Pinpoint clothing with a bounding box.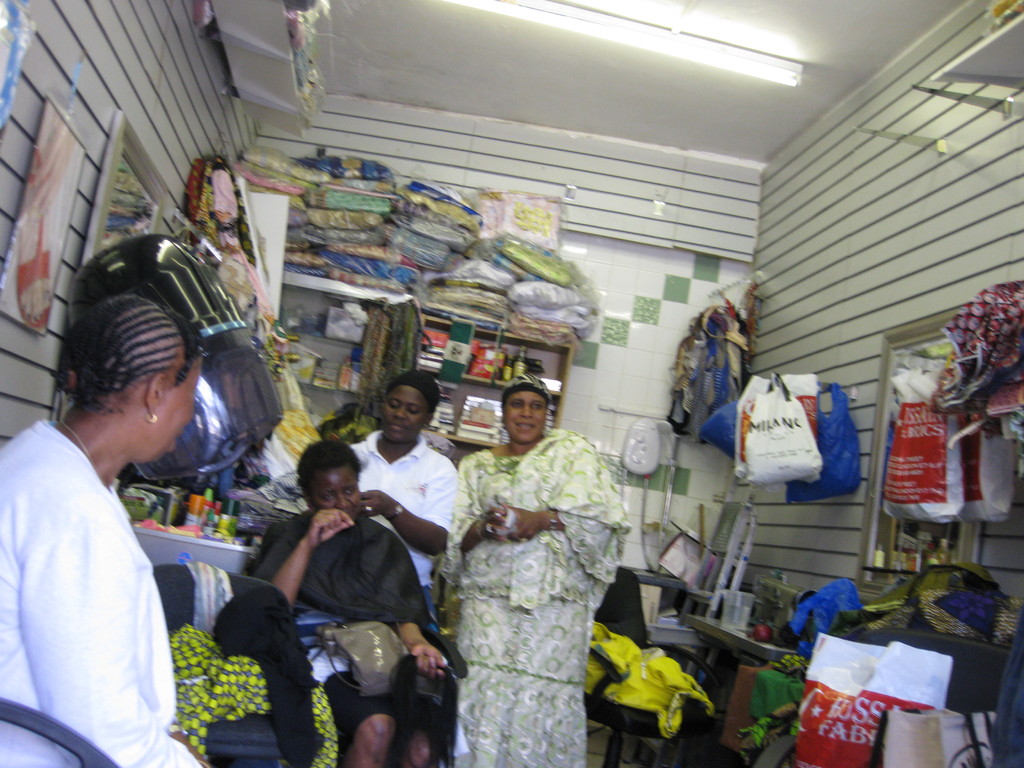
crop(0, 415, 205, 767).
